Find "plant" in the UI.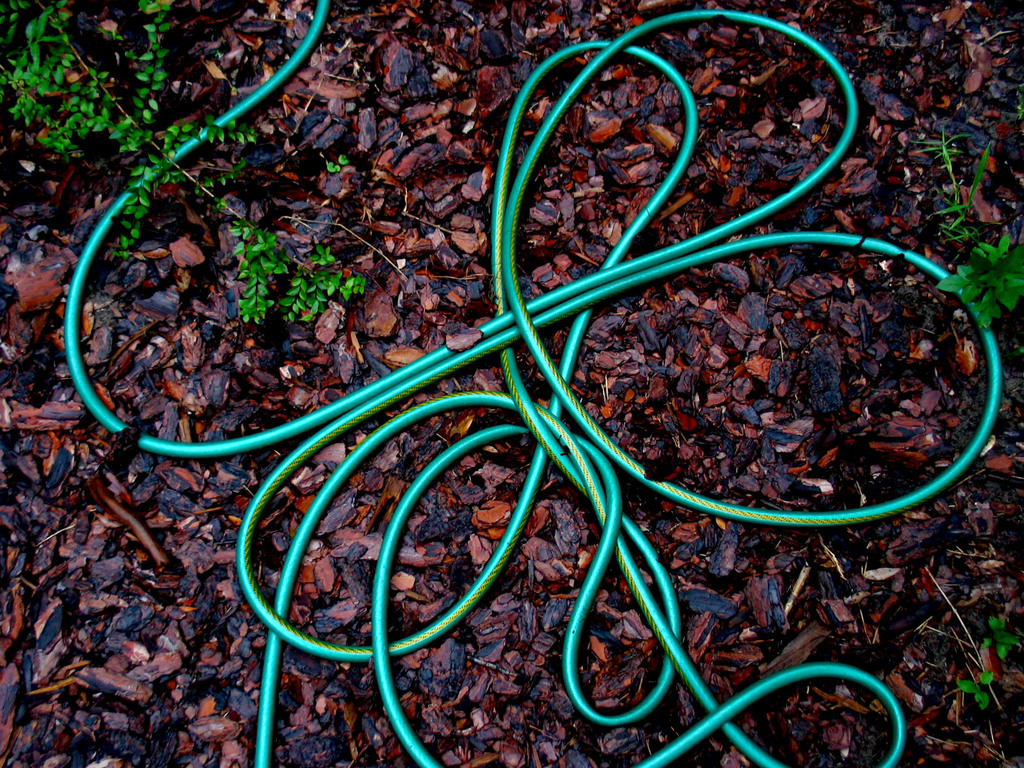
UI element at {"x1": 0, "y1": 0, "x2": 388, "y2": 318}.
